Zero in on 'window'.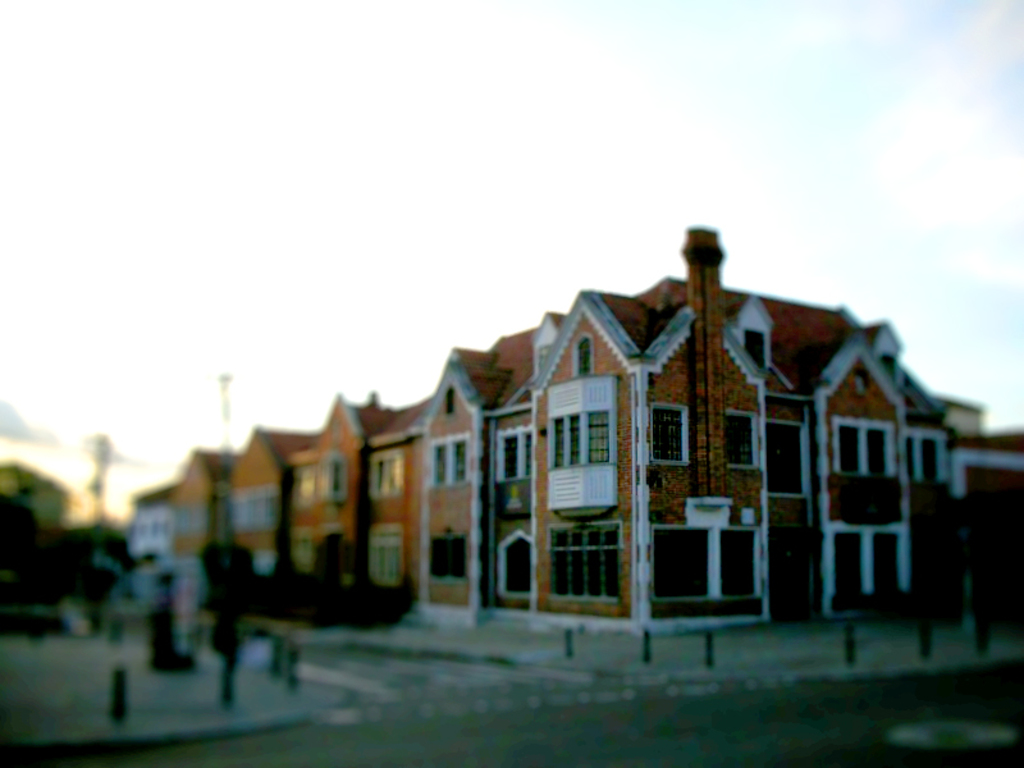
Zeroed in: bbox(494, 527, 527, 598).
